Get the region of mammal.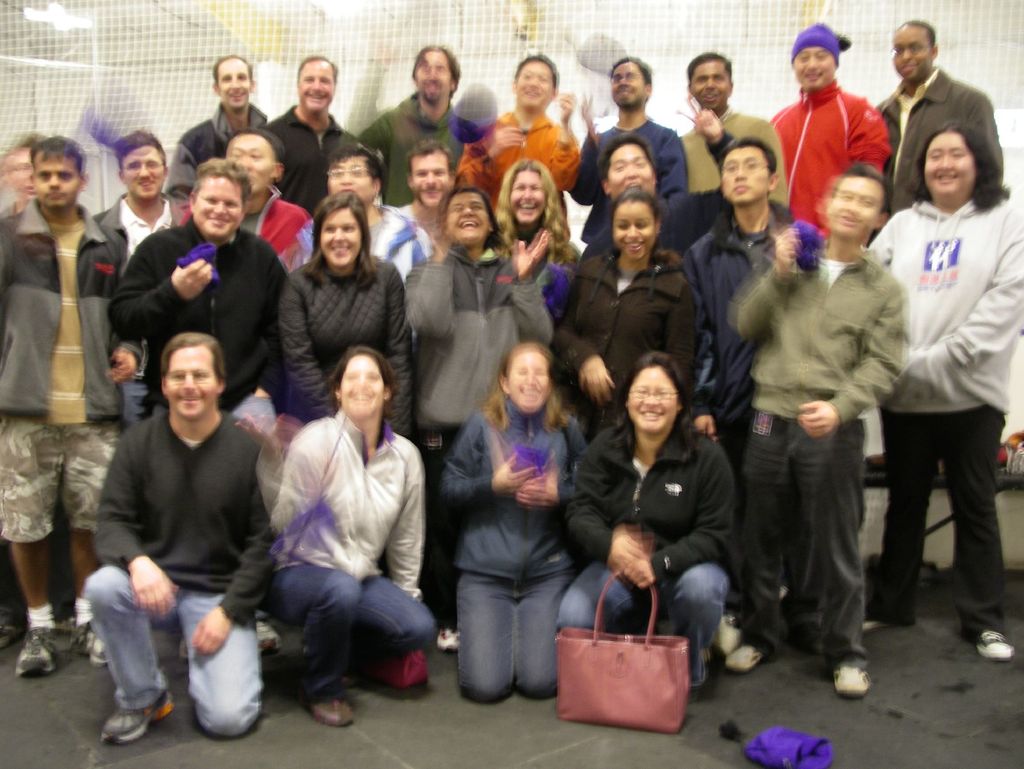
pyautogui.locateOnScreen(769, 20, 905, 236).
